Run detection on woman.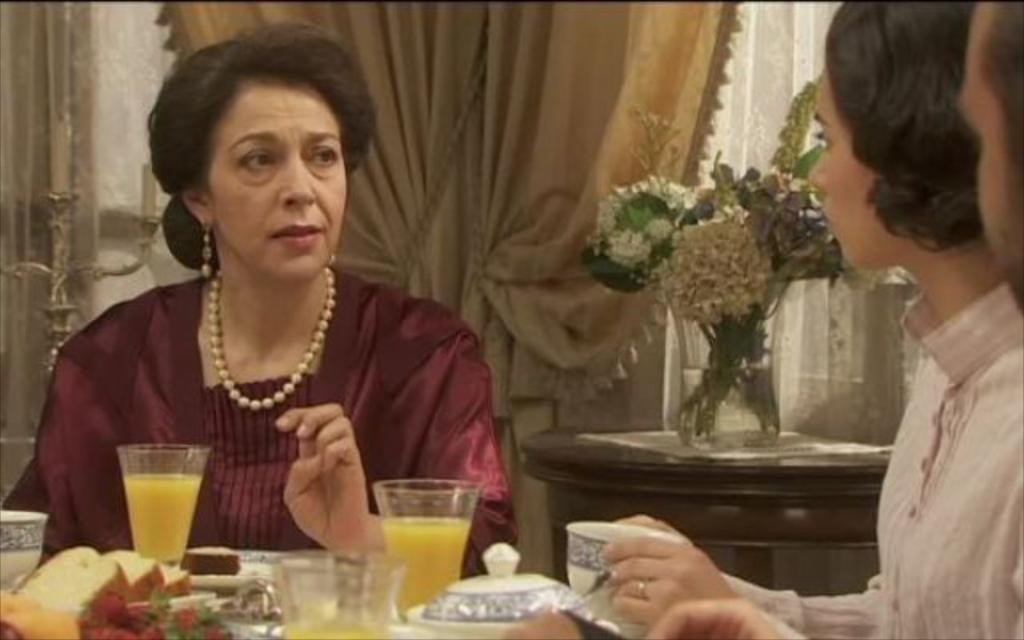
Result: {"left": 54, "top": 24, "right": 494, "bottom": 589}.
